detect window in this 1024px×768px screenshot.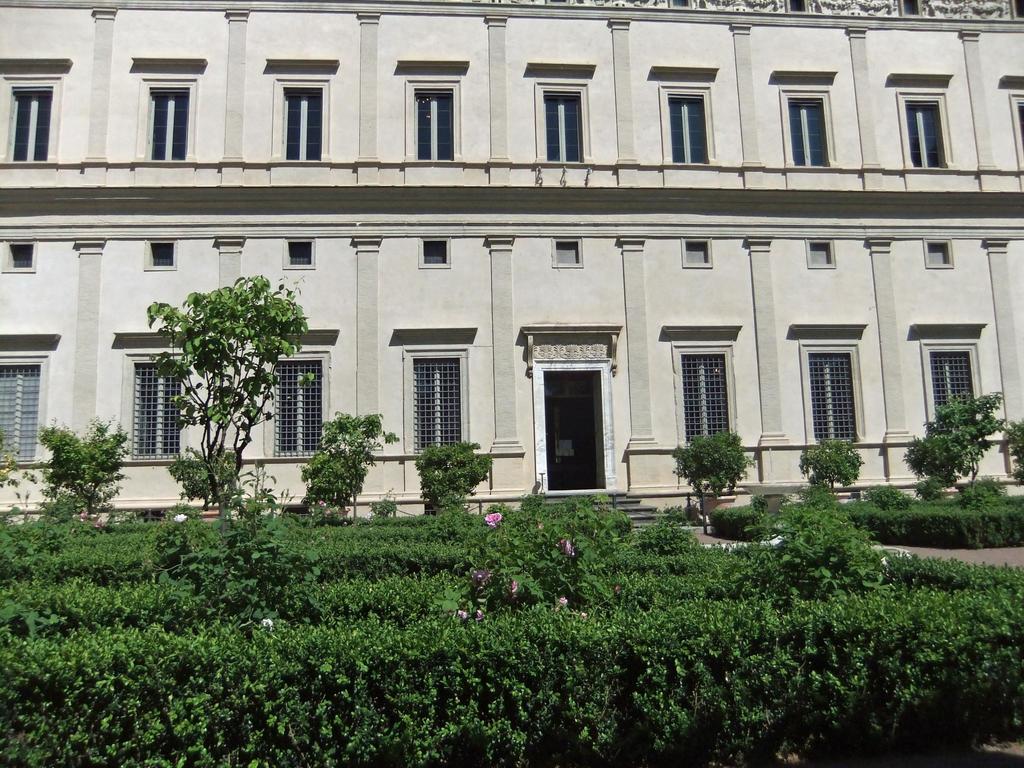
Detection: left=397, top=77, right=461, bottom=166.
